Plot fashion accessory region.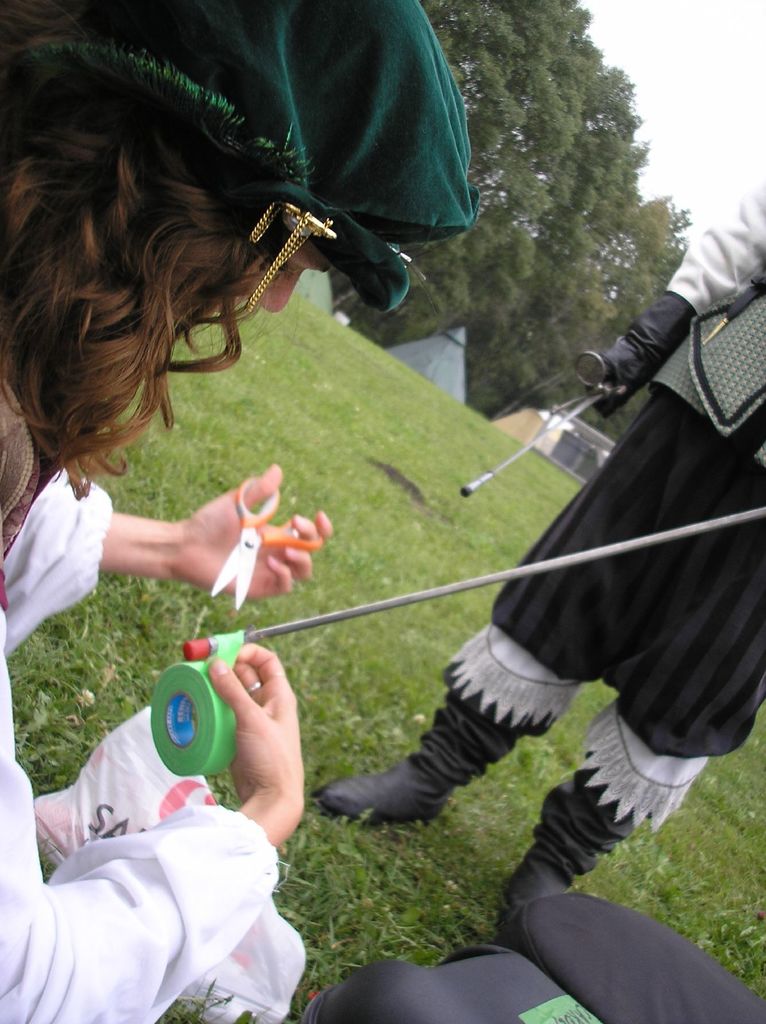
Plotted at 246 678 267 694.
